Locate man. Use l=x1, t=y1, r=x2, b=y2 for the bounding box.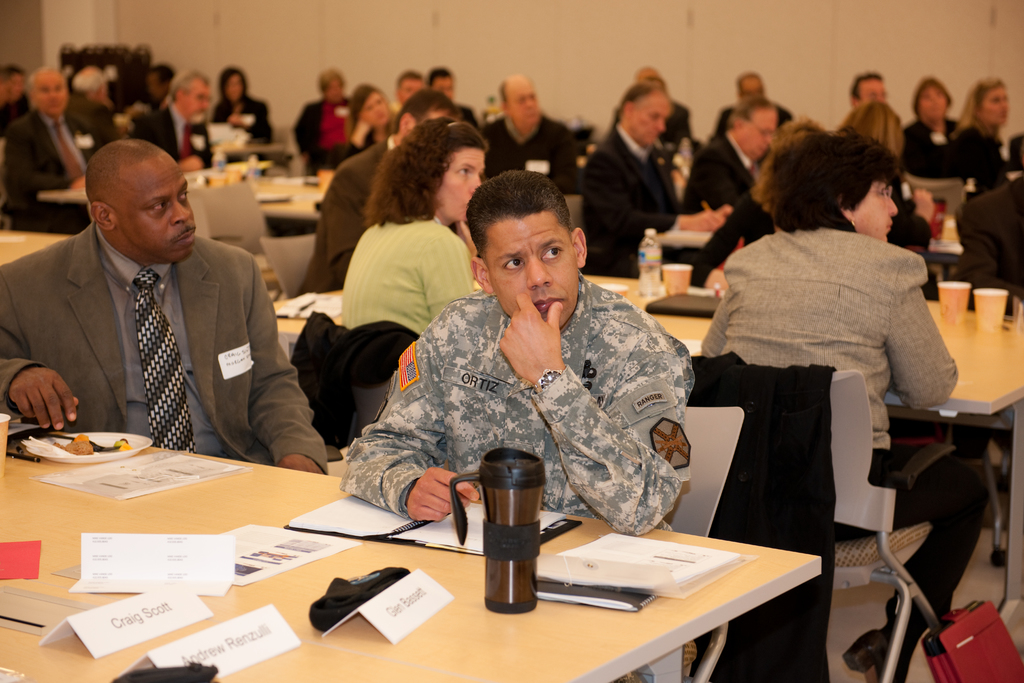
l=341, t=172, r=696, b=532.
